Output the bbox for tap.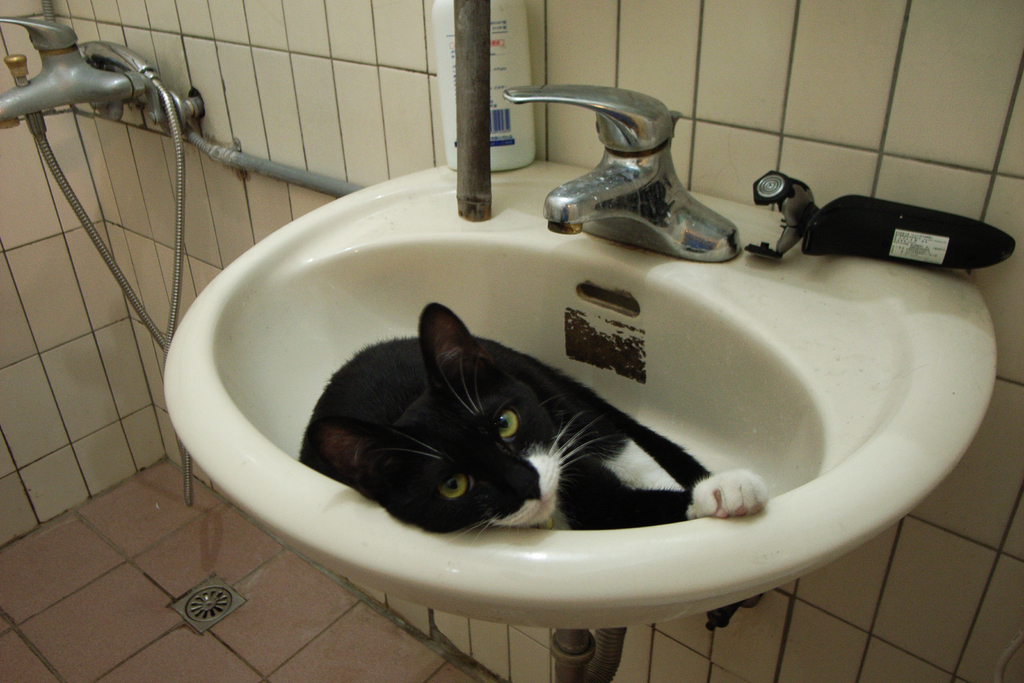
<box>504,83,742,259</box>.
